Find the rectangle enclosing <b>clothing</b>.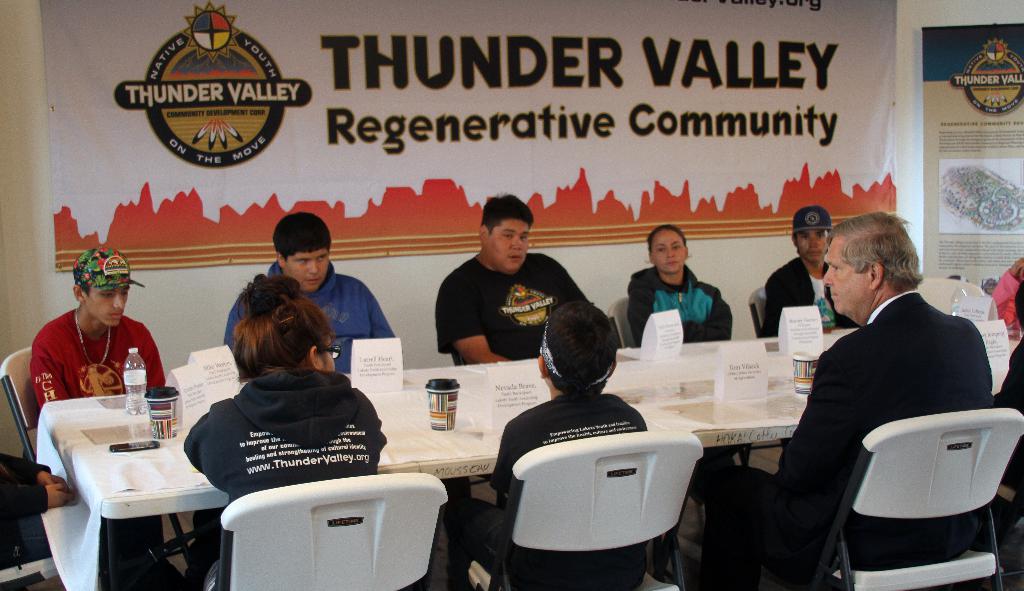
(x1=756, y1=250, x2=845, y2=330).
